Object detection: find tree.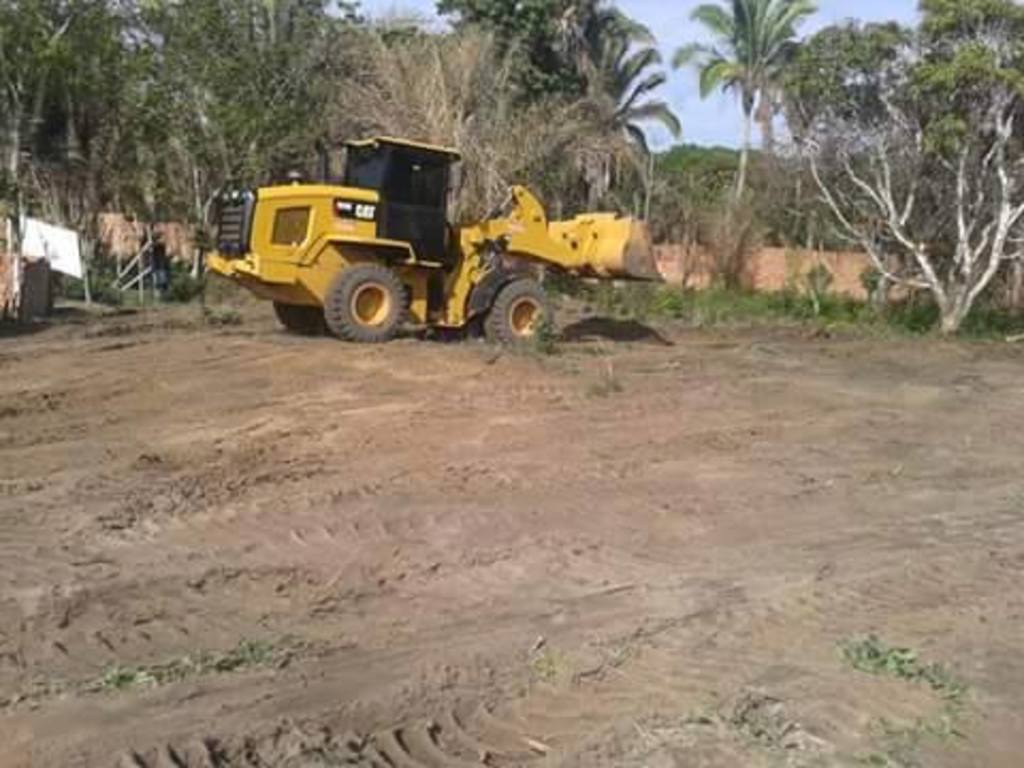
[290, 0, 439, 192].
